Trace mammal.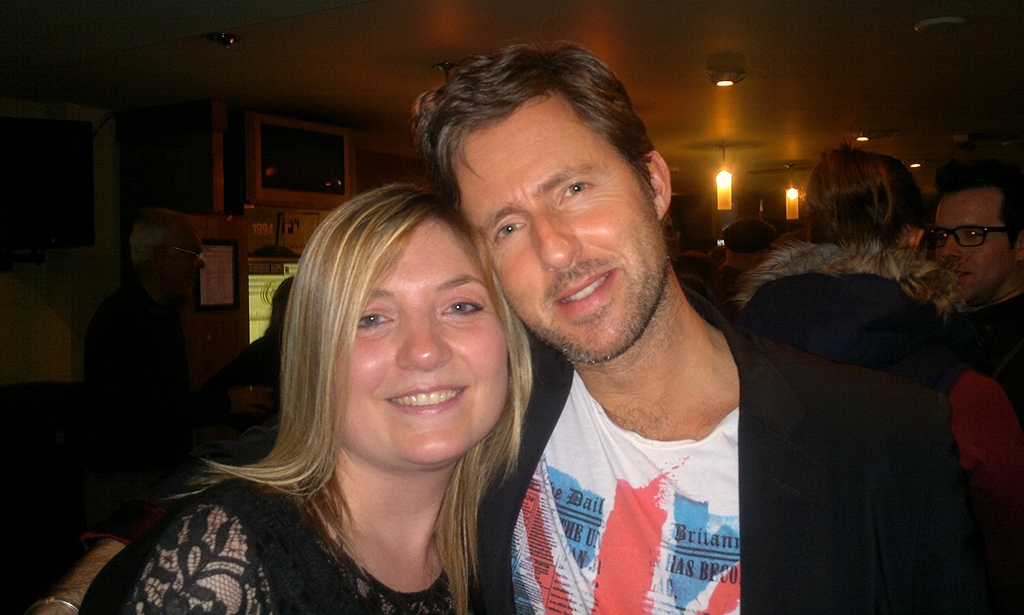
Traced to [12, 35, 1023, 614].
